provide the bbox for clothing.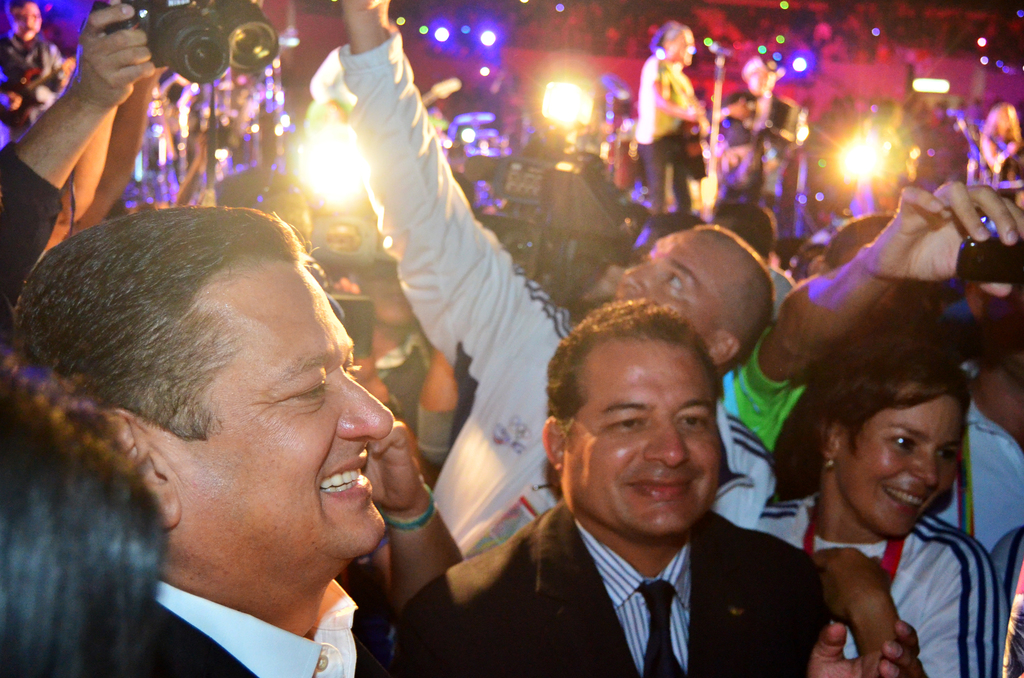
l=135, t=585, r=408, b=677.
